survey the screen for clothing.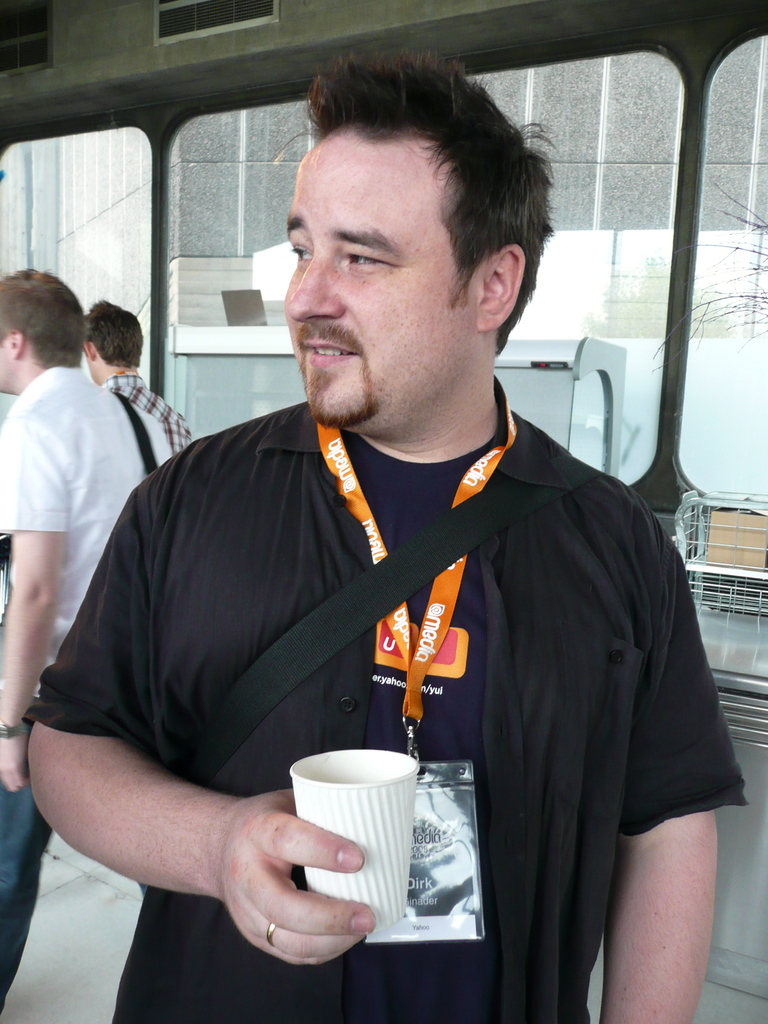
Survey found: 0/364/179/980.
